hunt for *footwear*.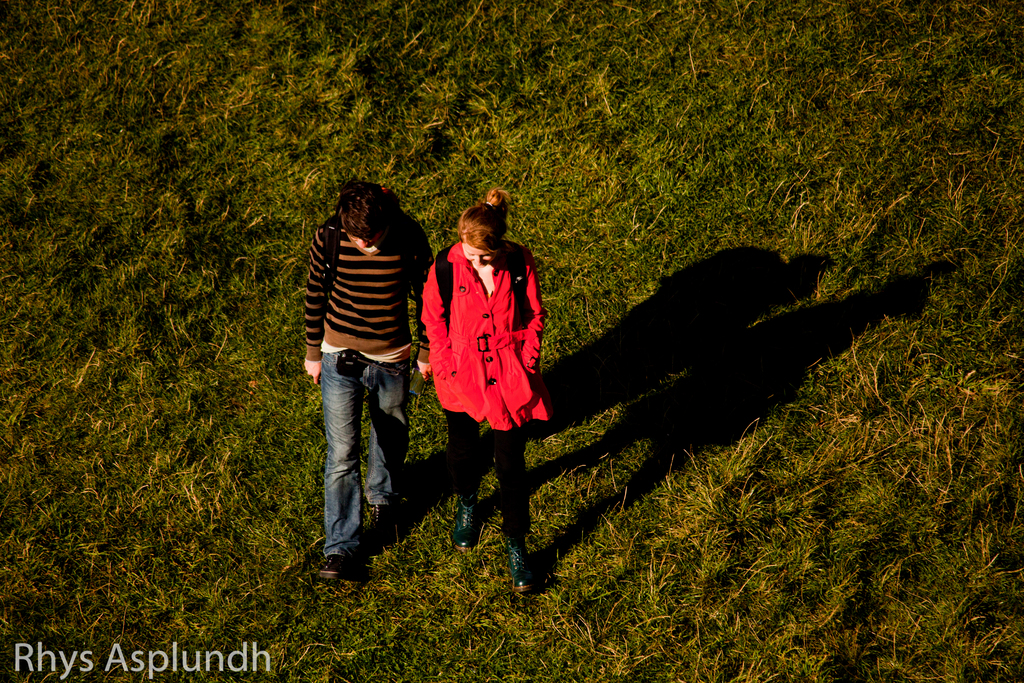
Hunted down at 454/498/479/547.
